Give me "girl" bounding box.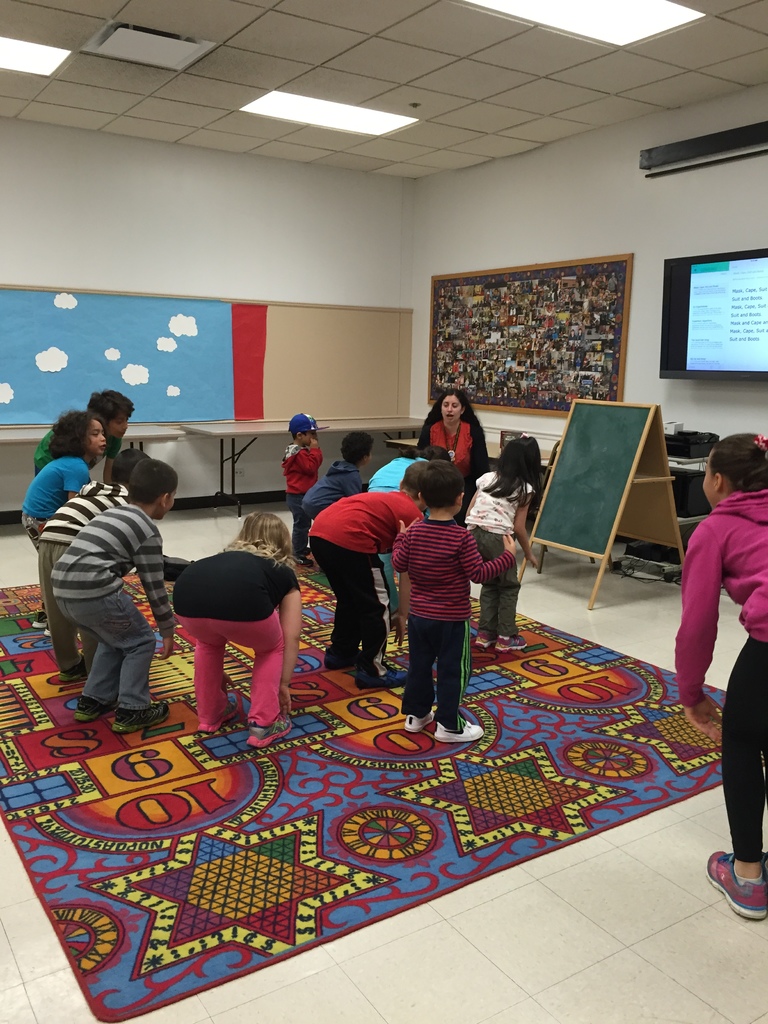
[x1=461, y1=437, x2=542, y2=650].
